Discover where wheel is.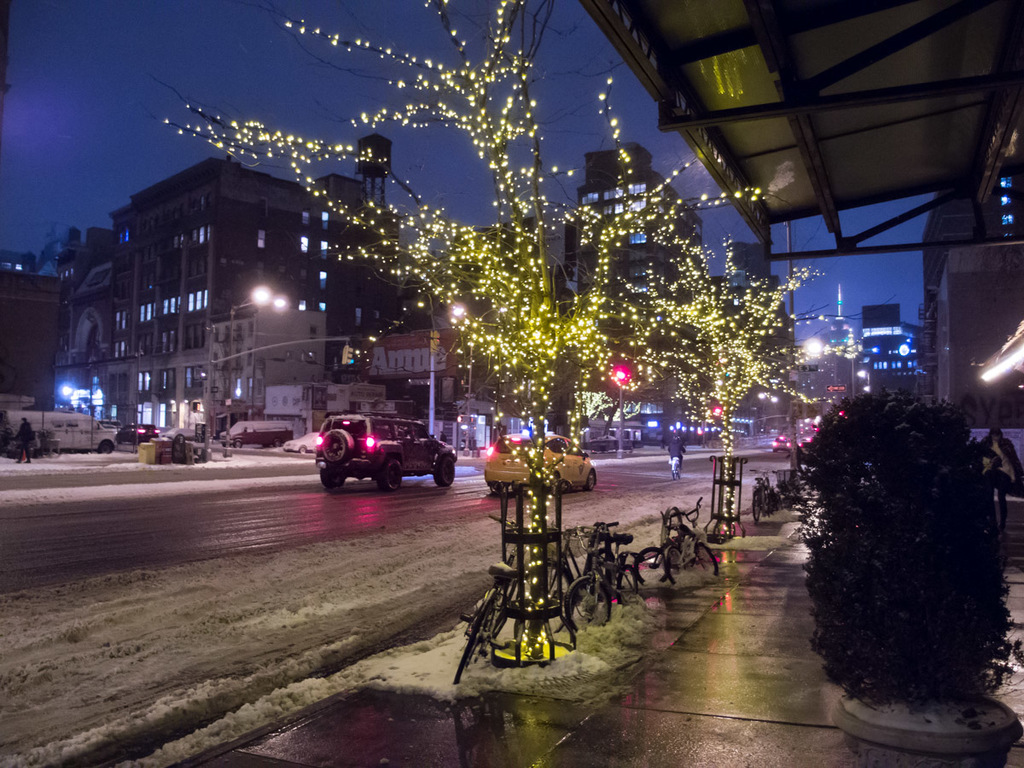
Discovered at (585, 469, 600, 489).
